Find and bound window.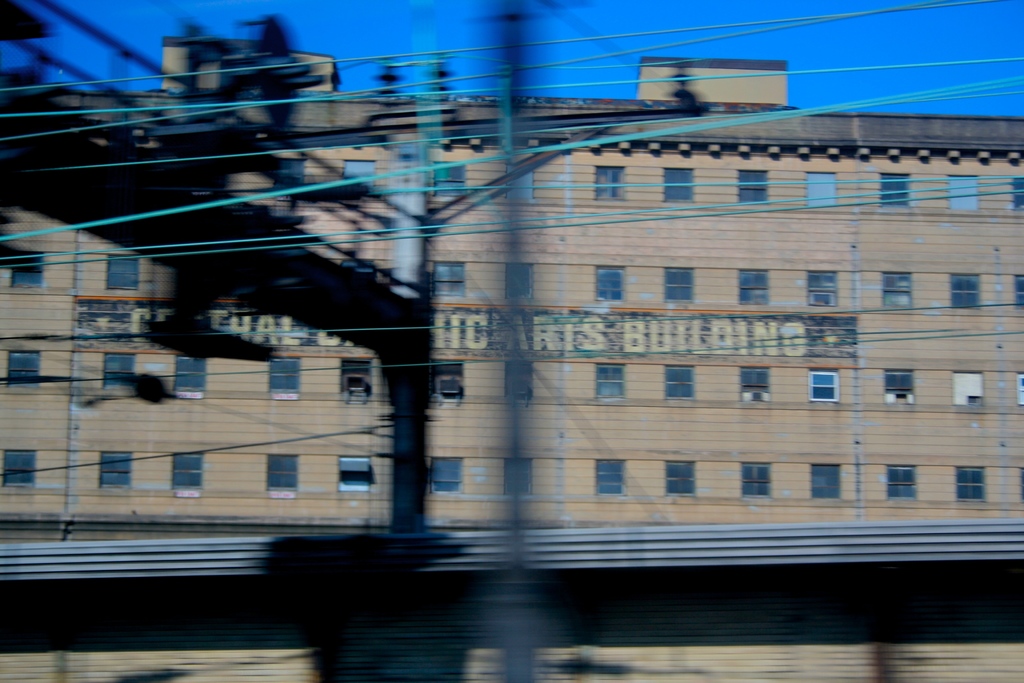
Bound: 436, 366, 466, 406.
